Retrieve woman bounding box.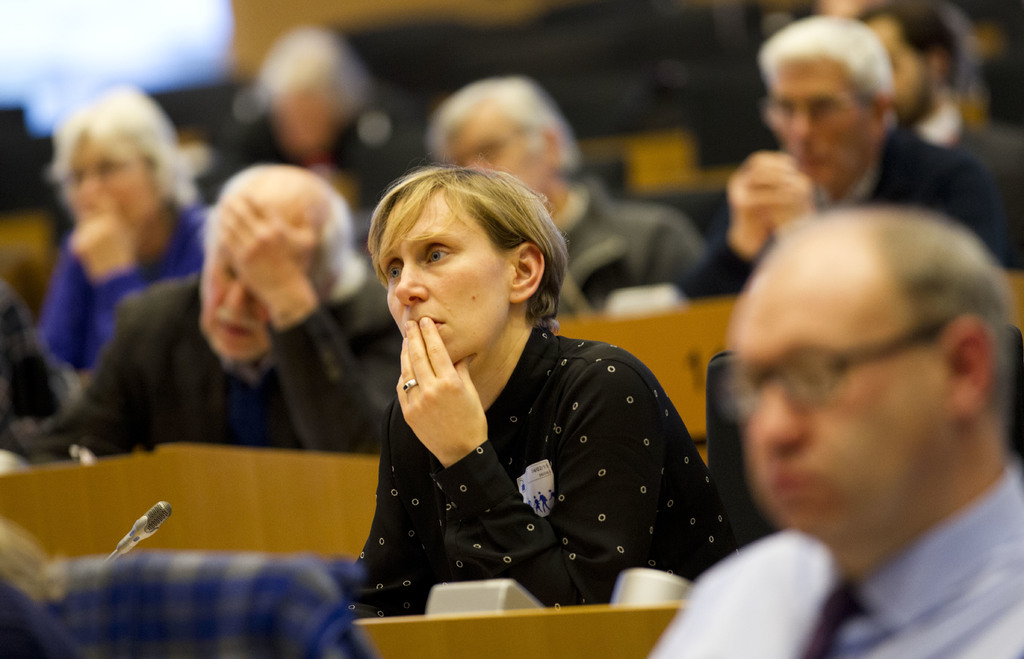
Bounding box: crop(339, 161, 746, 619).
